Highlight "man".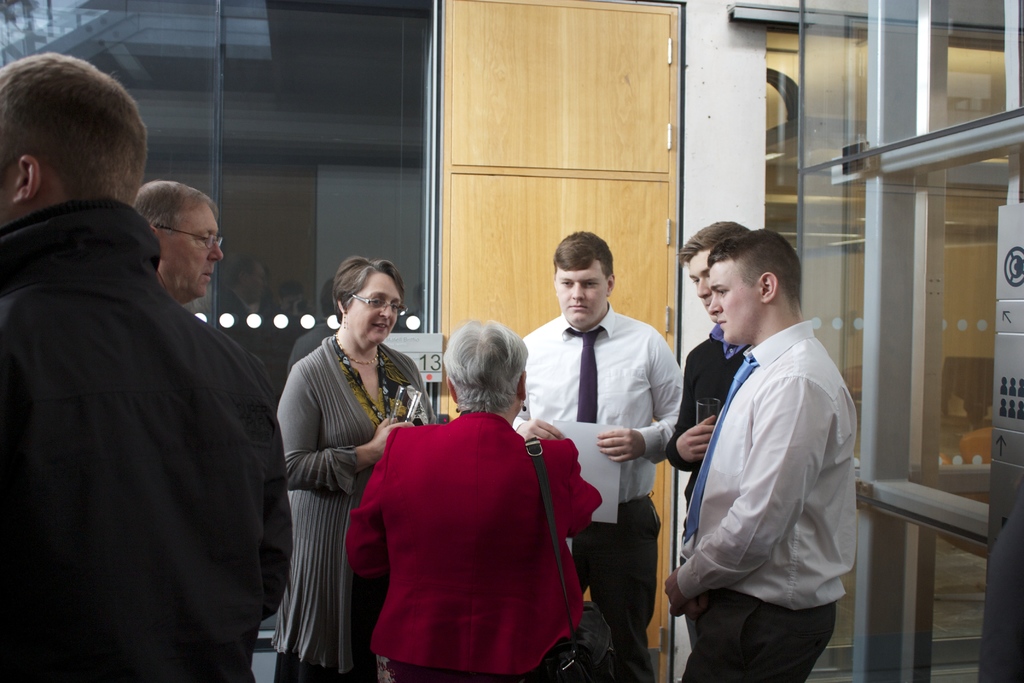
Highlighted region: (x1=133, y1=181, x2=225, y2=306).
